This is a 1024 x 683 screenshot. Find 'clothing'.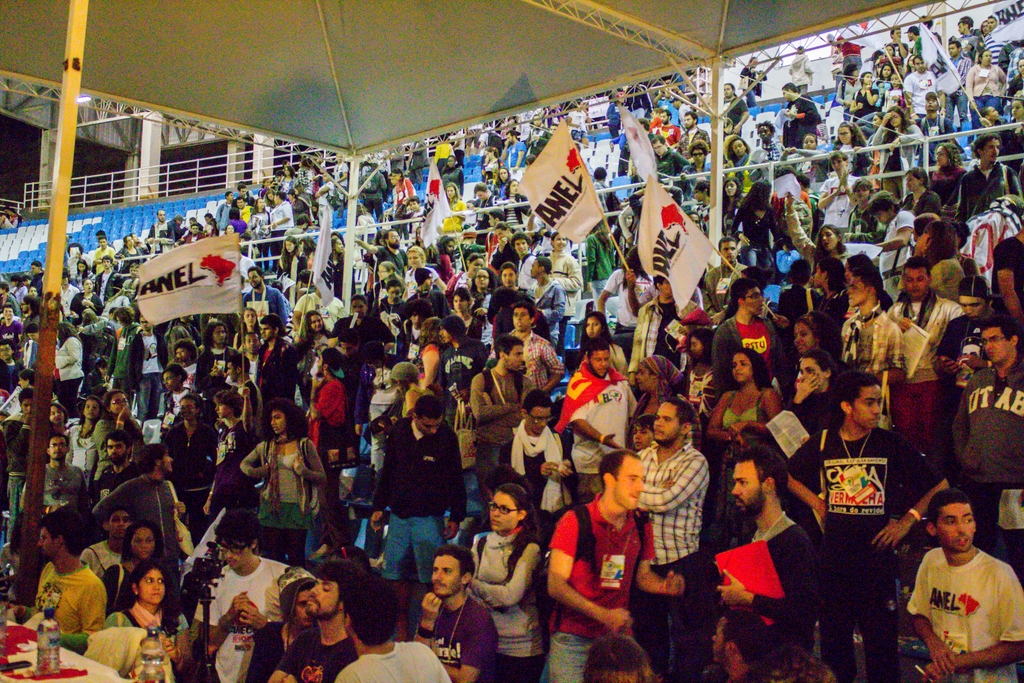
Bounding box: [x1=0, y1=419, x2=26, y2=473].
